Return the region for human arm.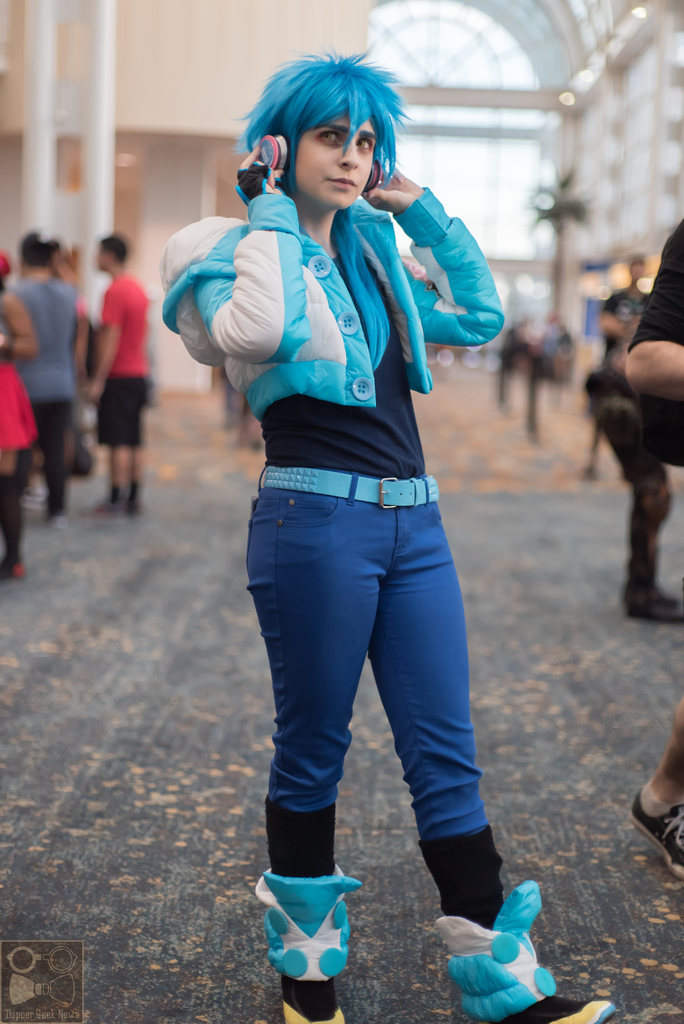
Rect(83, 285, 127, 404).
